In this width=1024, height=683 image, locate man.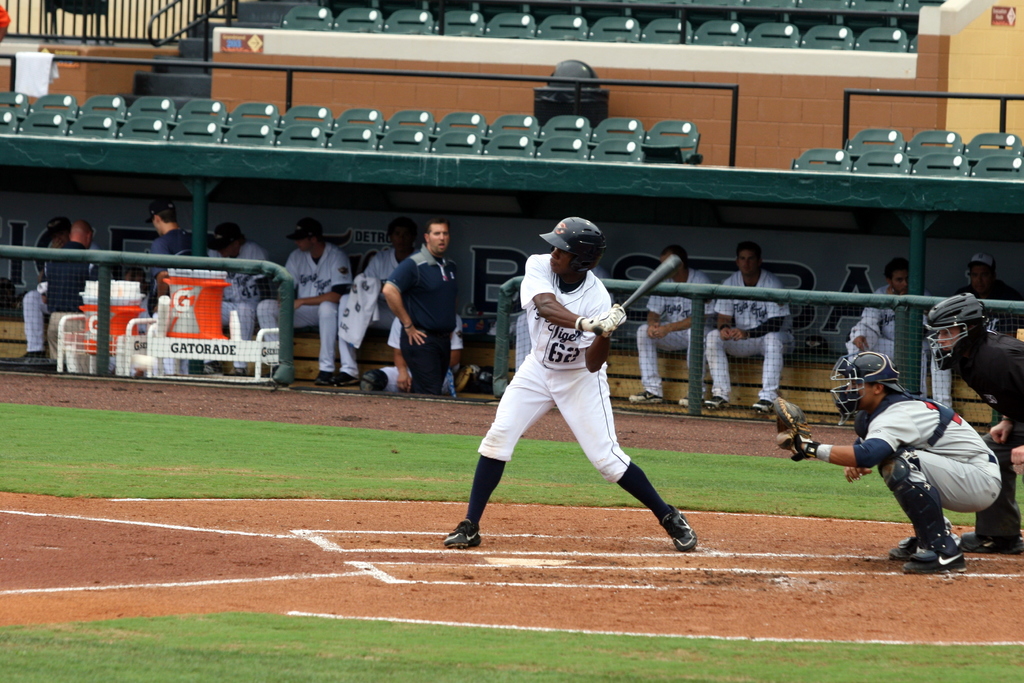
Bounding box: x1=628, y1=245, x2=719, y2=407.
